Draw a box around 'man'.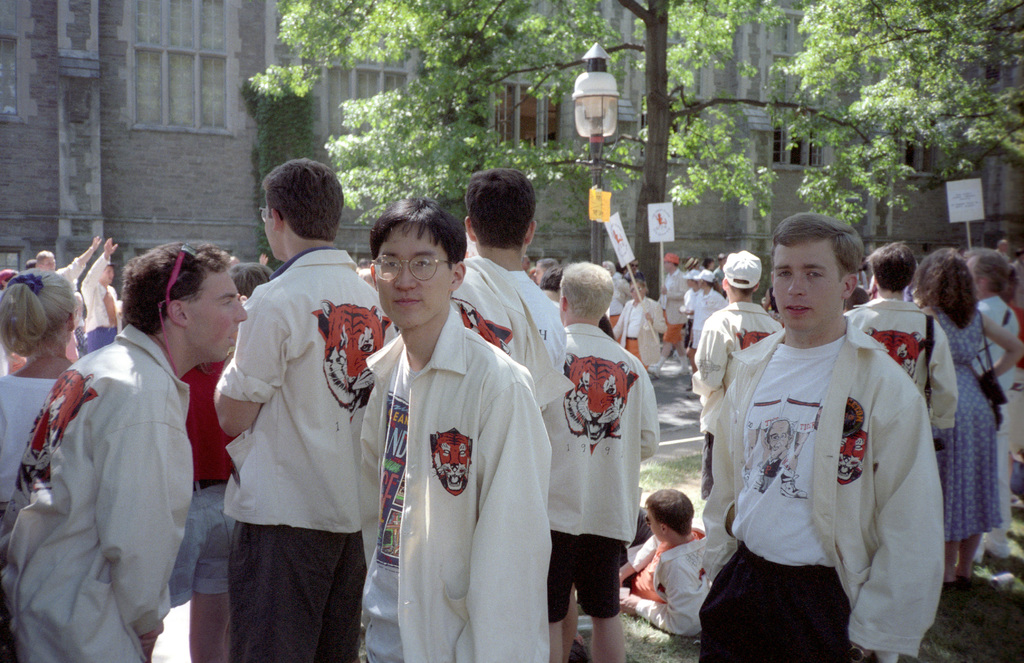
(x1=618, y1=486, x2=719, y2=636).
